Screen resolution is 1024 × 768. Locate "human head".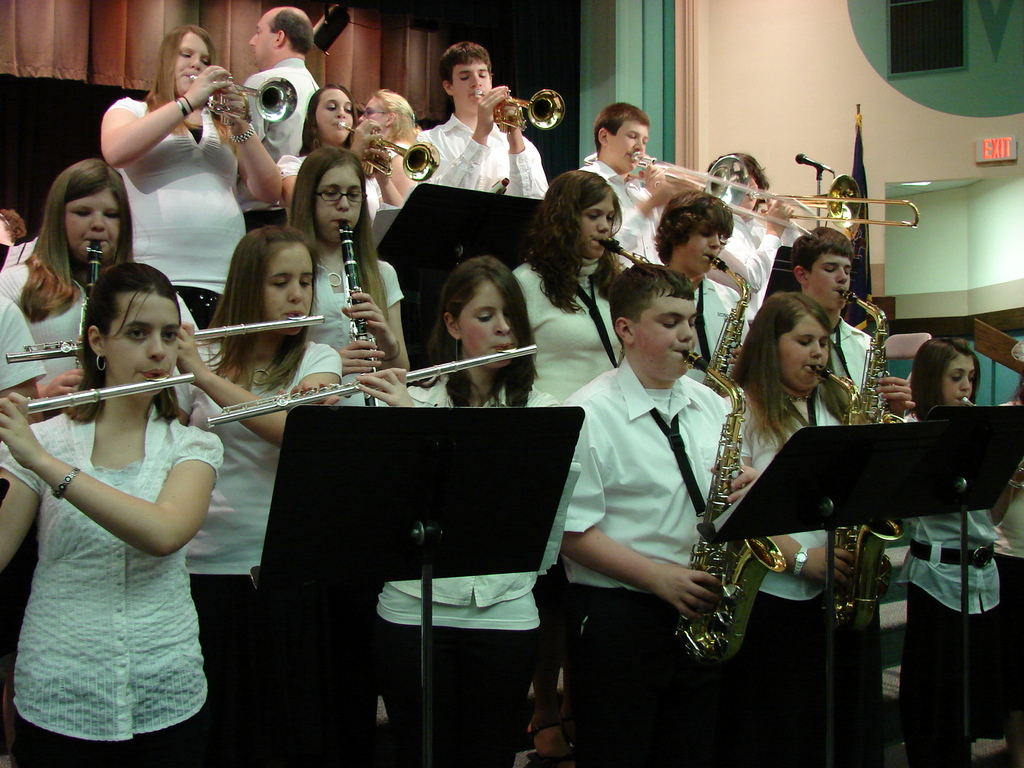
[x1=705, y1=145, x2=769, y2=221].
